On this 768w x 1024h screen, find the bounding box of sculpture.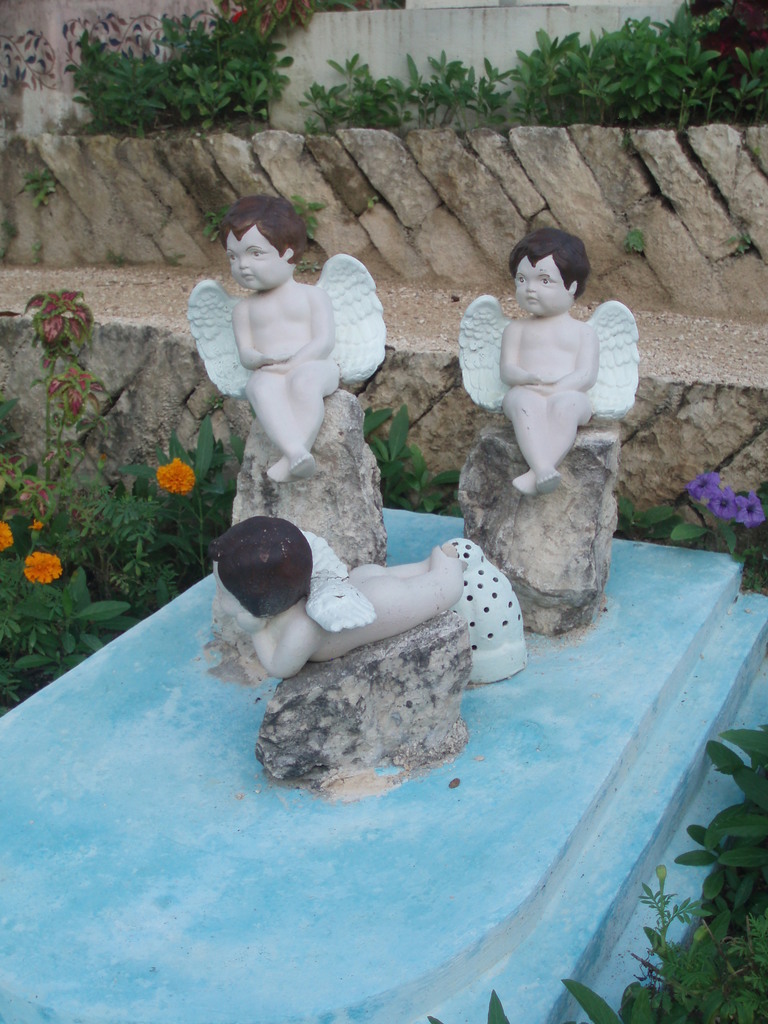
Bounding box: x1=453 y1=223 x2=637 y2=498.
